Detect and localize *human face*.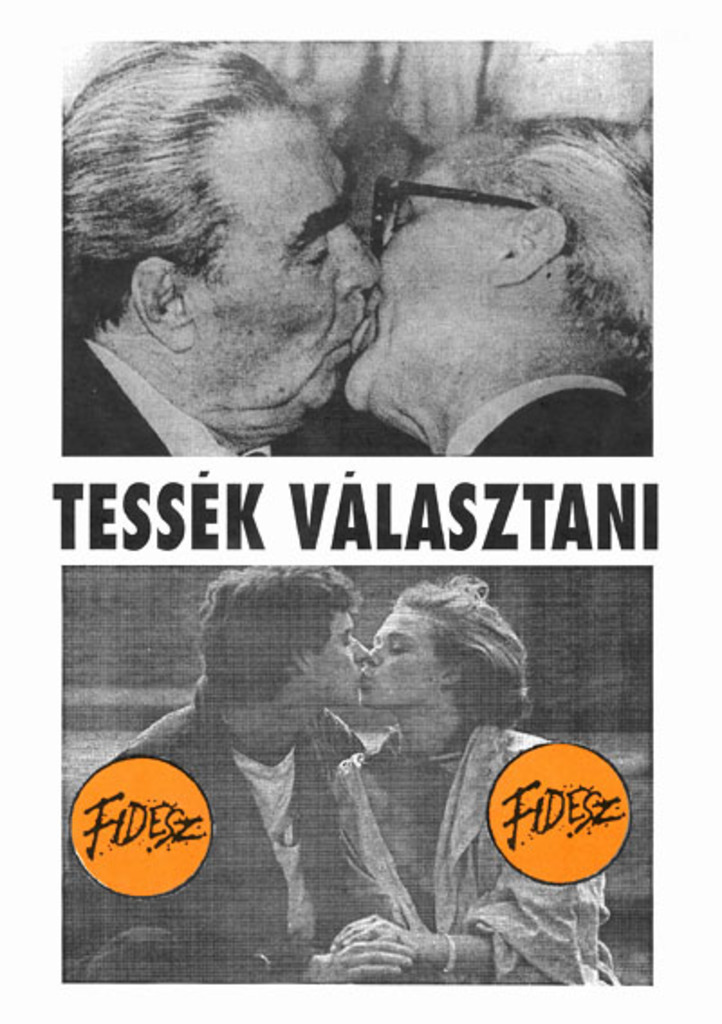
Localized at <bbox>305, 610, 370, 712</bbox>.
